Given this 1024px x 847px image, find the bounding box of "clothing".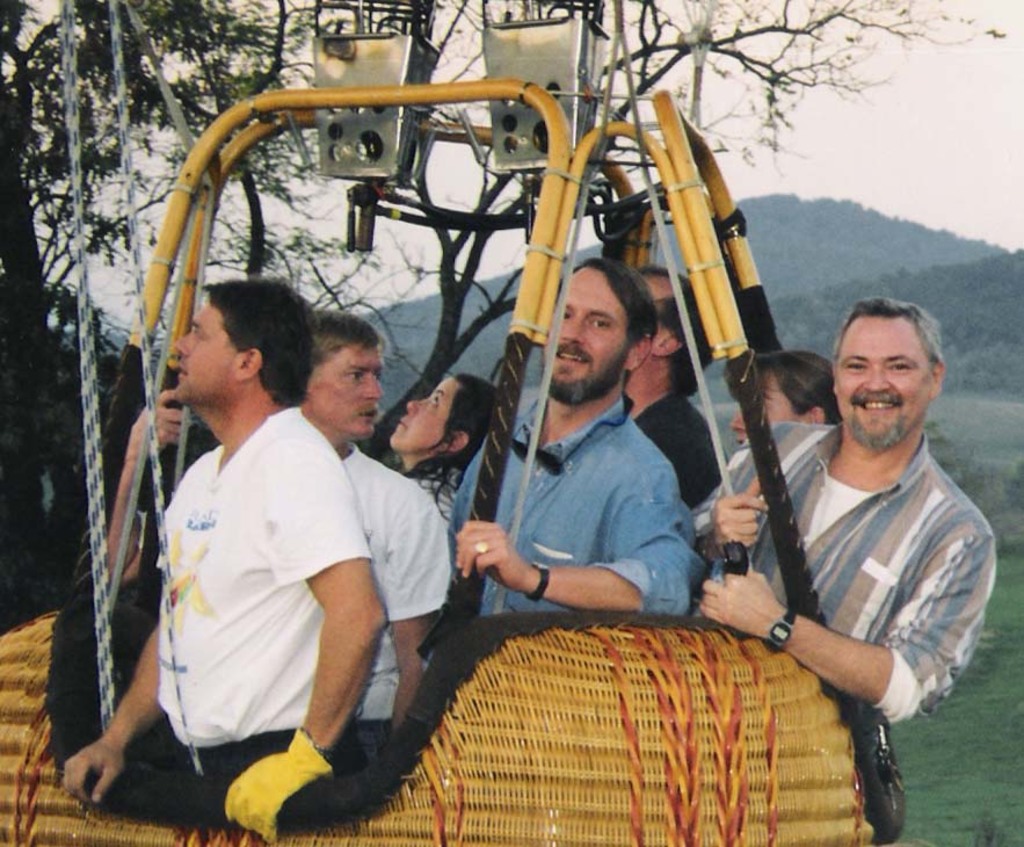
crop(693, 427, 994, 724).
